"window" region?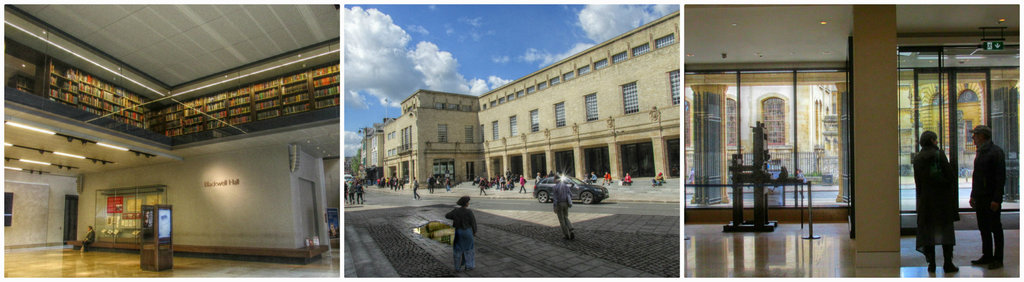
select_region(668, 71, 680, 106)
